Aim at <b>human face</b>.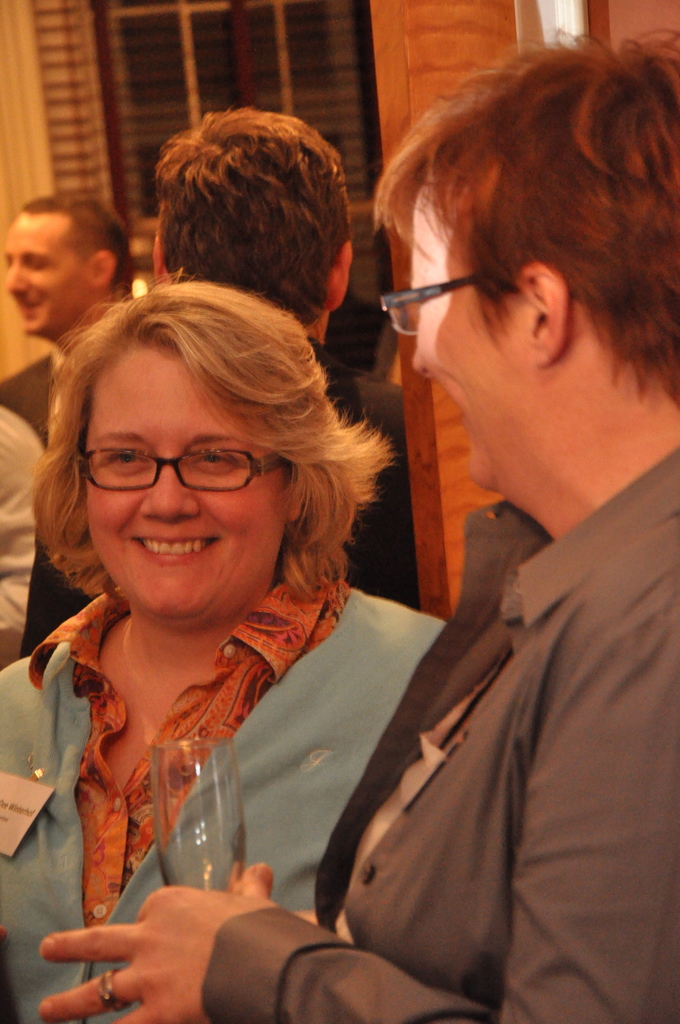
Aimed at (79, 349, 296, 611).
